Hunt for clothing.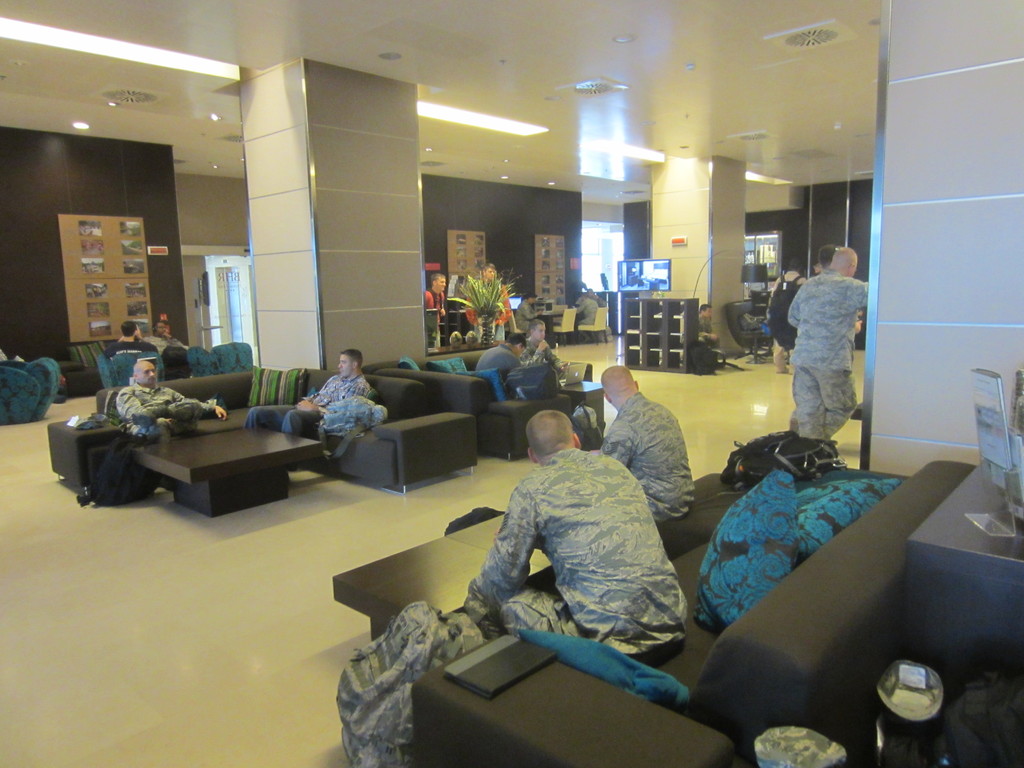
Hunted down at [517, 339, 573, 391].
